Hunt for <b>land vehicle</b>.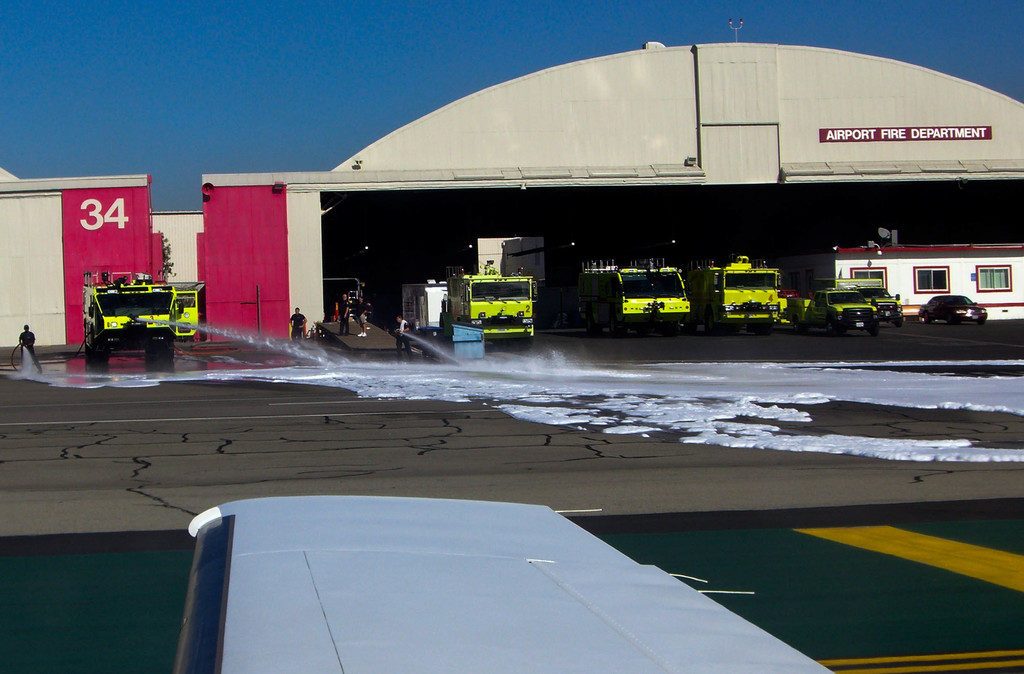
Hunted down at locate(799, 287, 876, 332).
